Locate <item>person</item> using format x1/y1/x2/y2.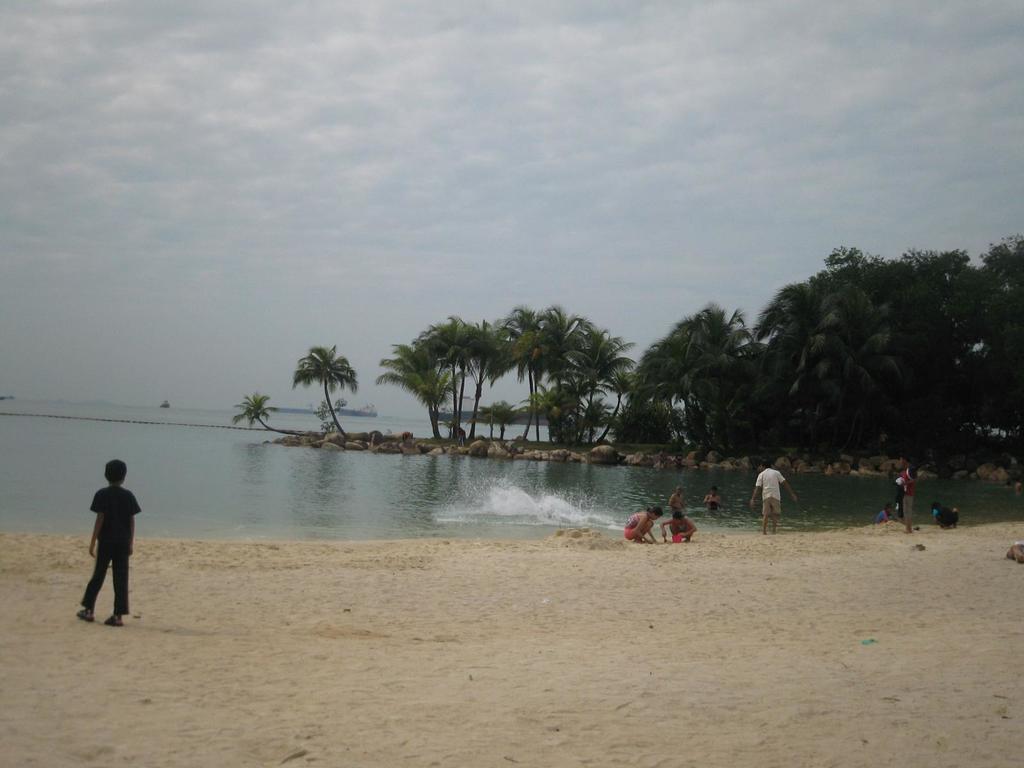
620/505/659/547.
